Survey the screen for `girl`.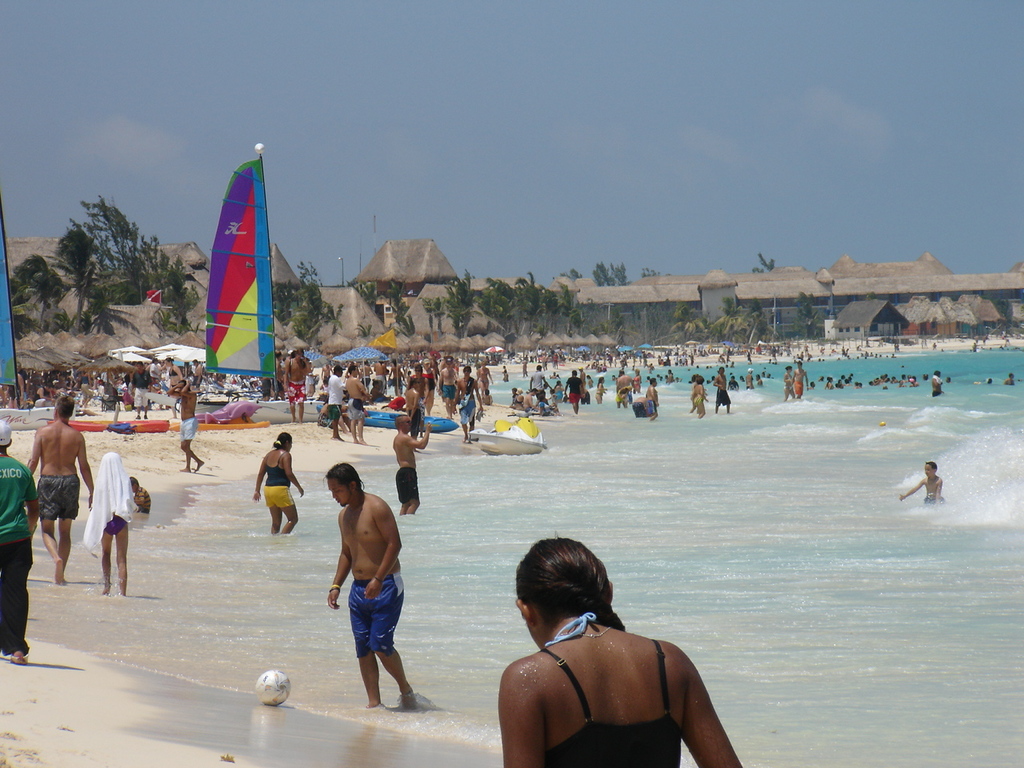
Survey found: 256, 430, 306, 532.
